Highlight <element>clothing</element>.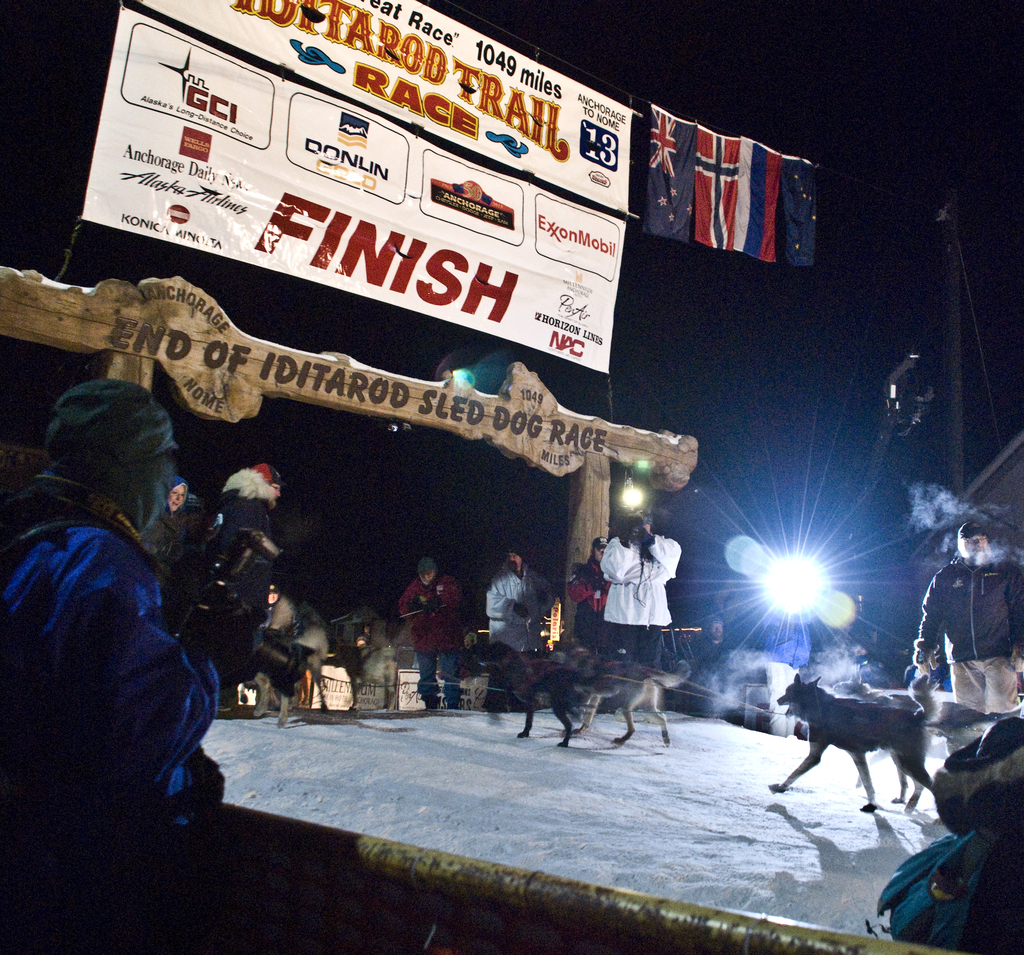
Highlighted region: <region>600, 534, 680, 667</region>.
